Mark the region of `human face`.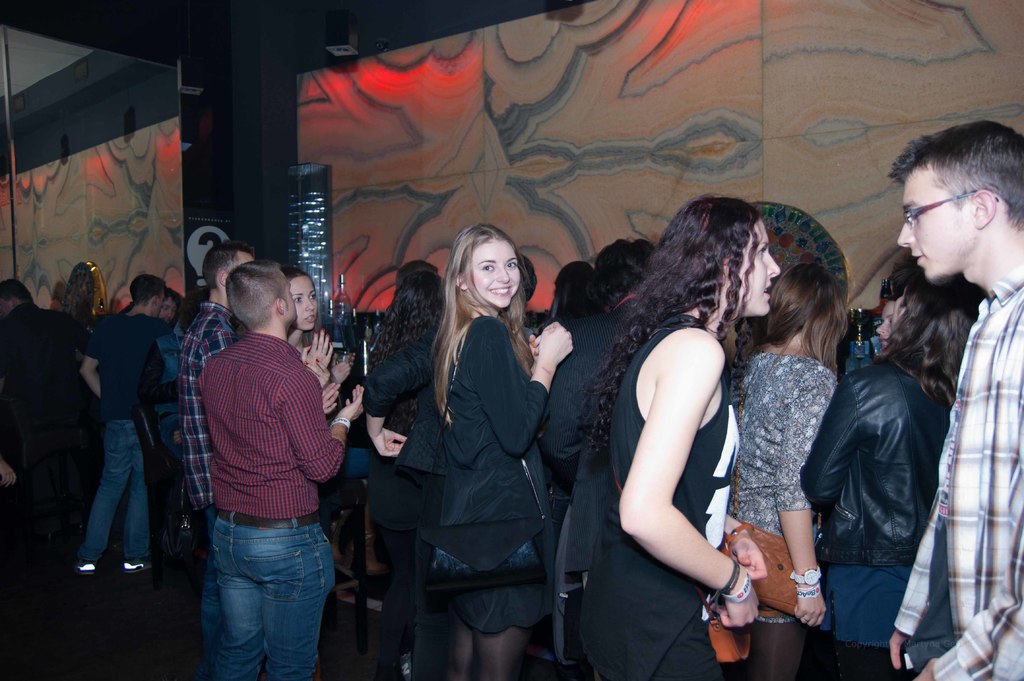
Region: pyautogui.locateOnScreen(723, 214, 780, 317).
